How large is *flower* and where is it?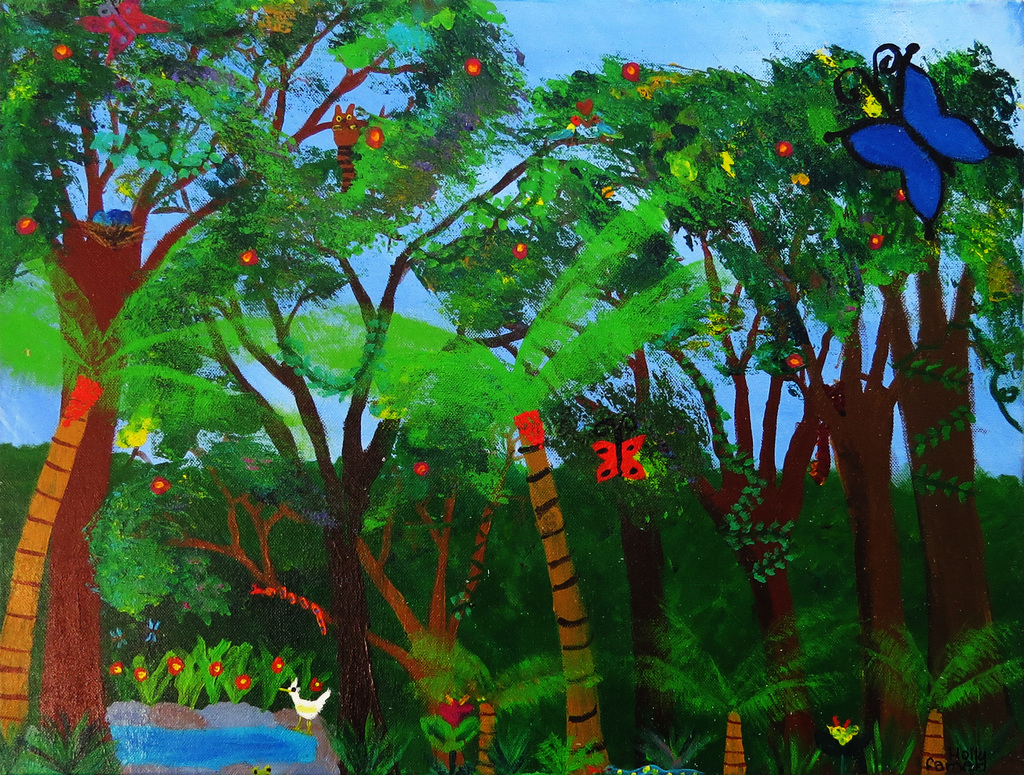
Bounding box: l=51, t=44, r=72, b=61.
